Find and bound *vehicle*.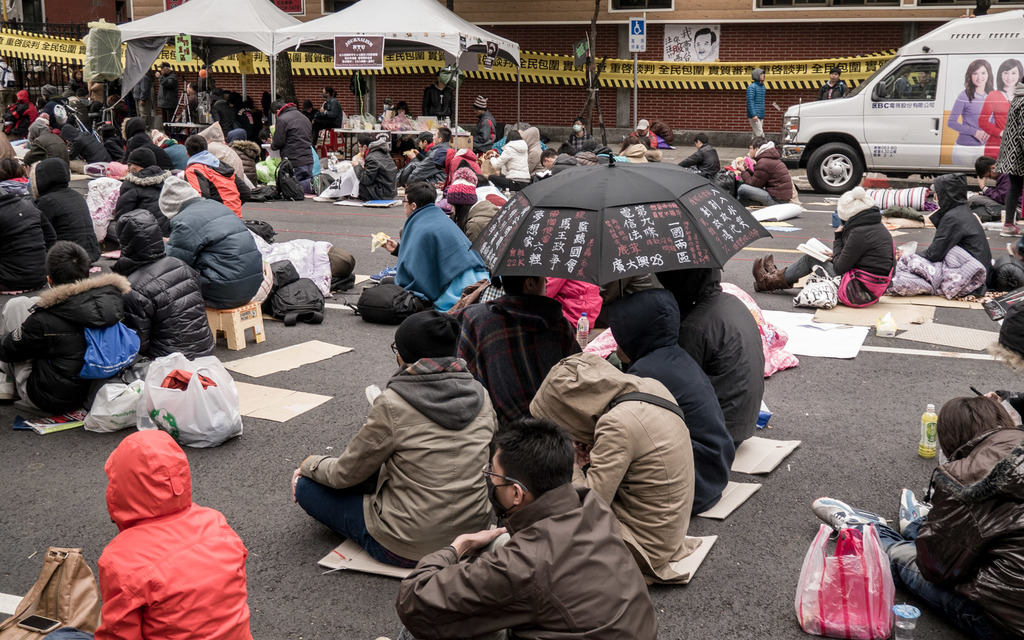
Bound: crop(790, 33, 1018, 186).
